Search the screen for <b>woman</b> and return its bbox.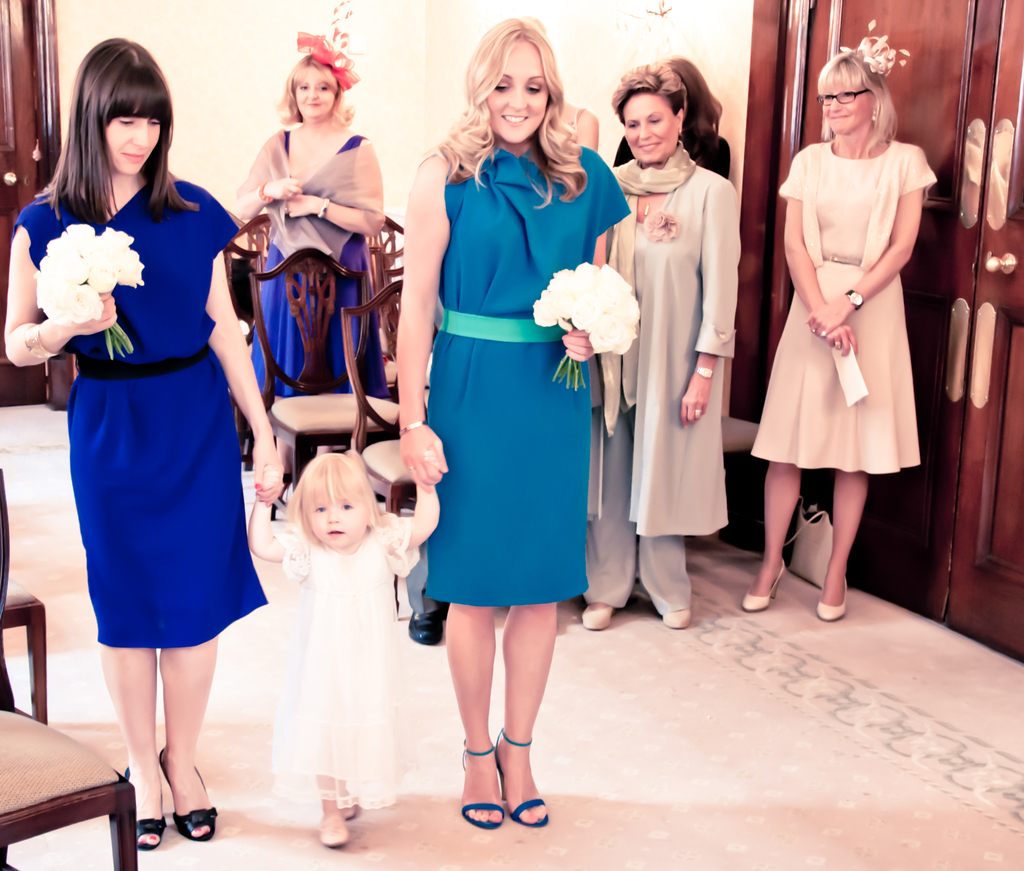
Found: region(397, 13, 631, 834).
